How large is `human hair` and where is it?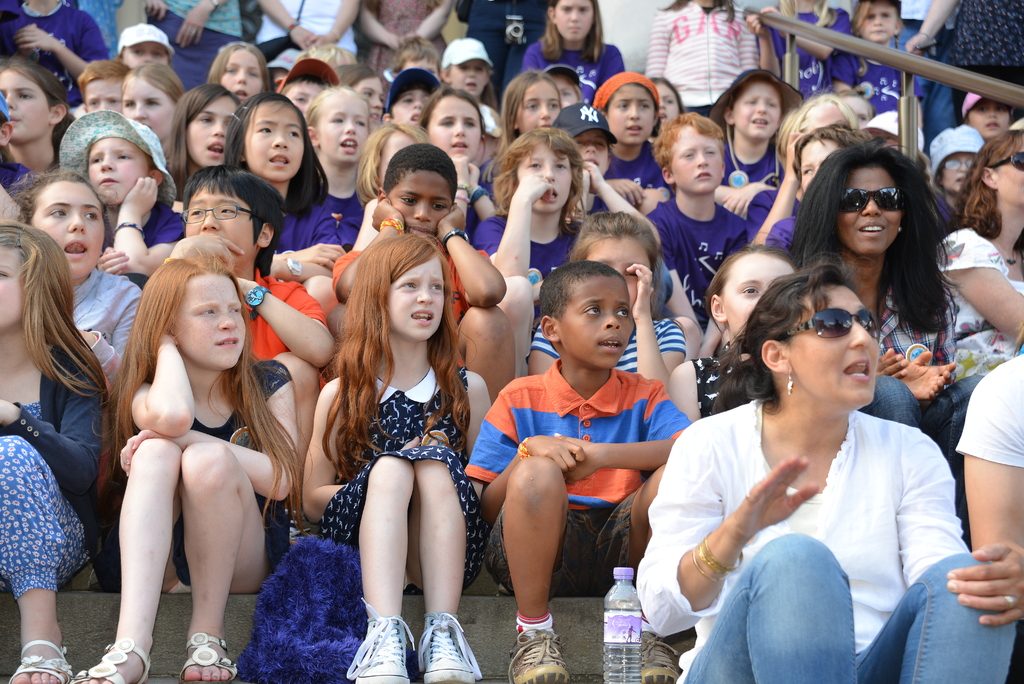
Bounding box: [296, 42, 358, 69].
